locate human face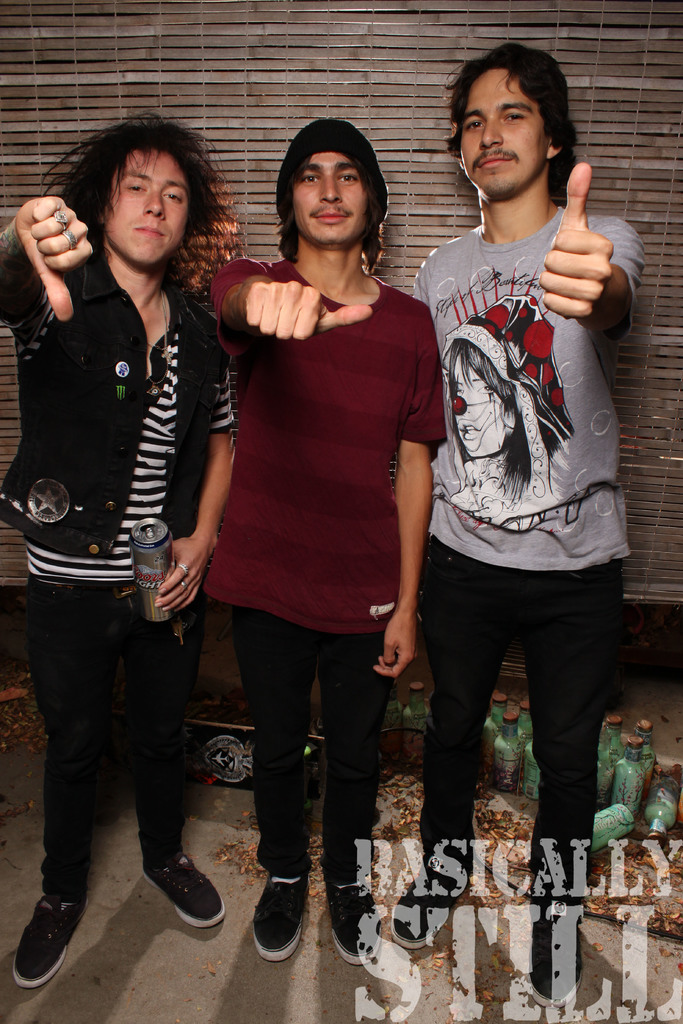
box=[461, 68, 548, 195]
